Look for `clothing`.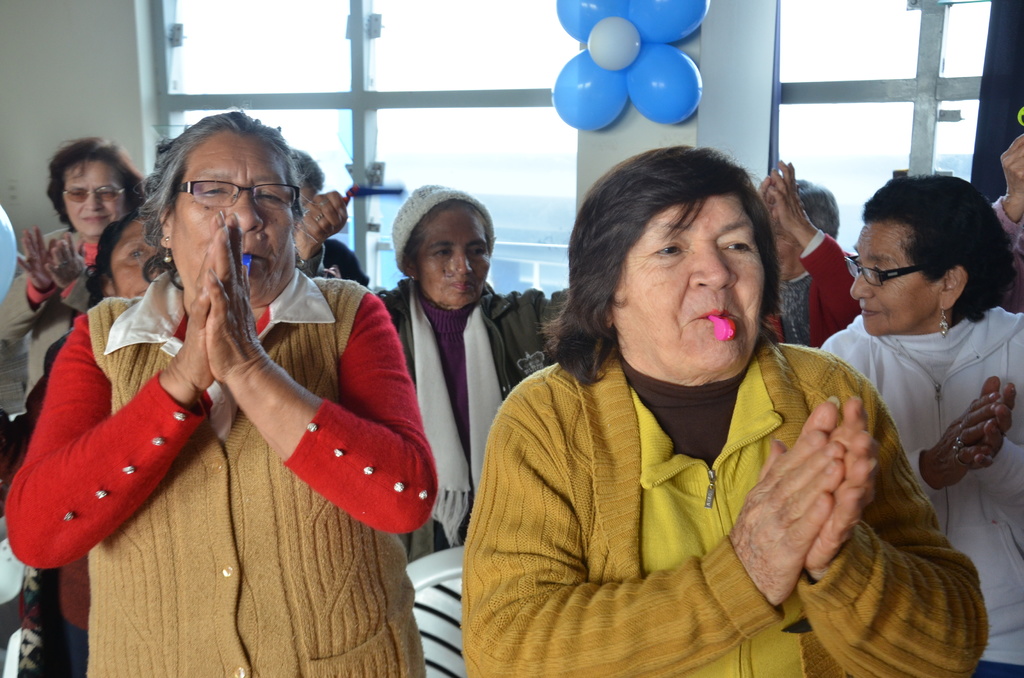
Found: box(458, 360, 978, 677).
